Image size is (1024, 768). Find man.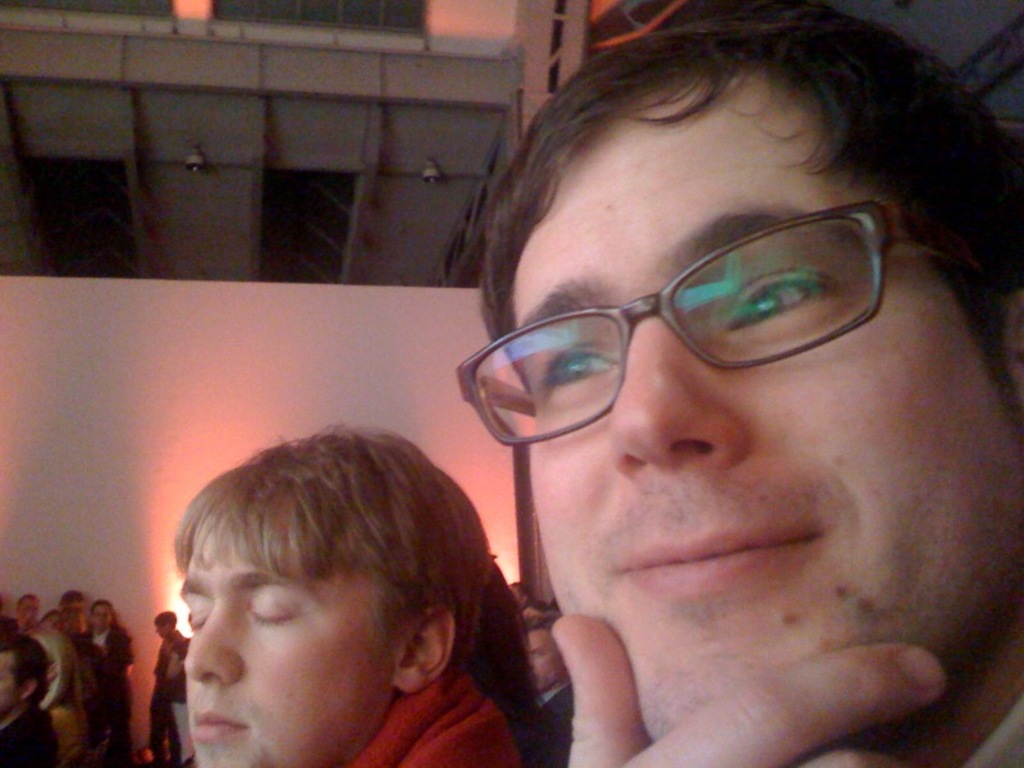
[174,433,520,767].
